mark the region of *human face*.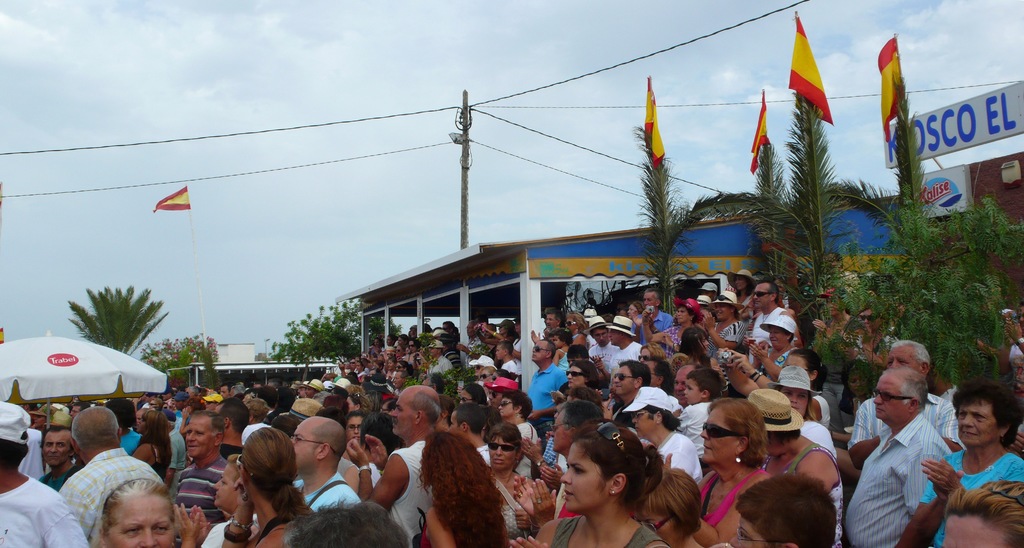
Region: [left=447, top=410, right=457, bottom=429].
